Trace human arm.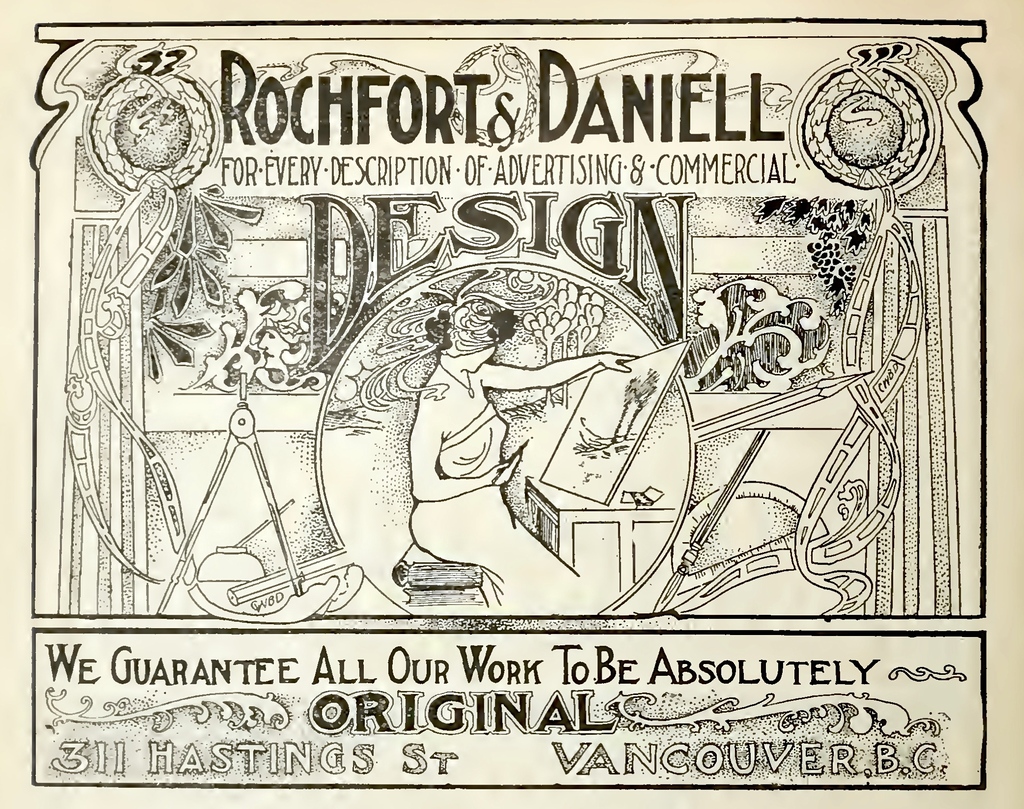
Traced to [482, 357, 637, 388].
